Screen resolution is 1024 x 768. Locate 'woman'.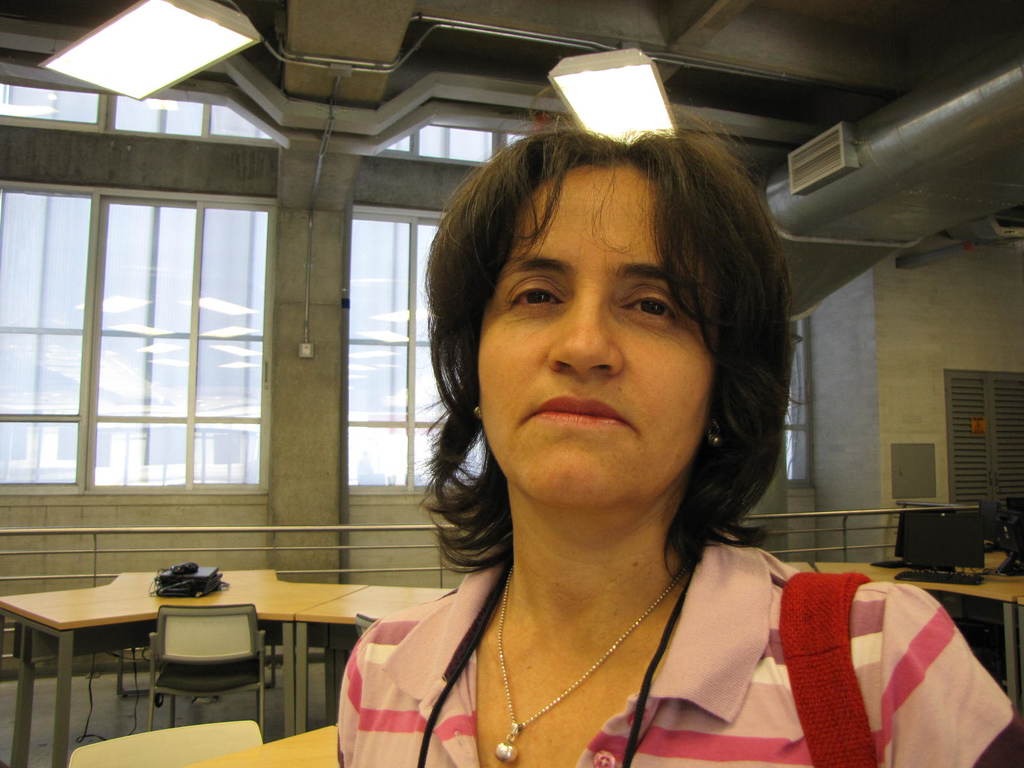
311/104/903/767.
